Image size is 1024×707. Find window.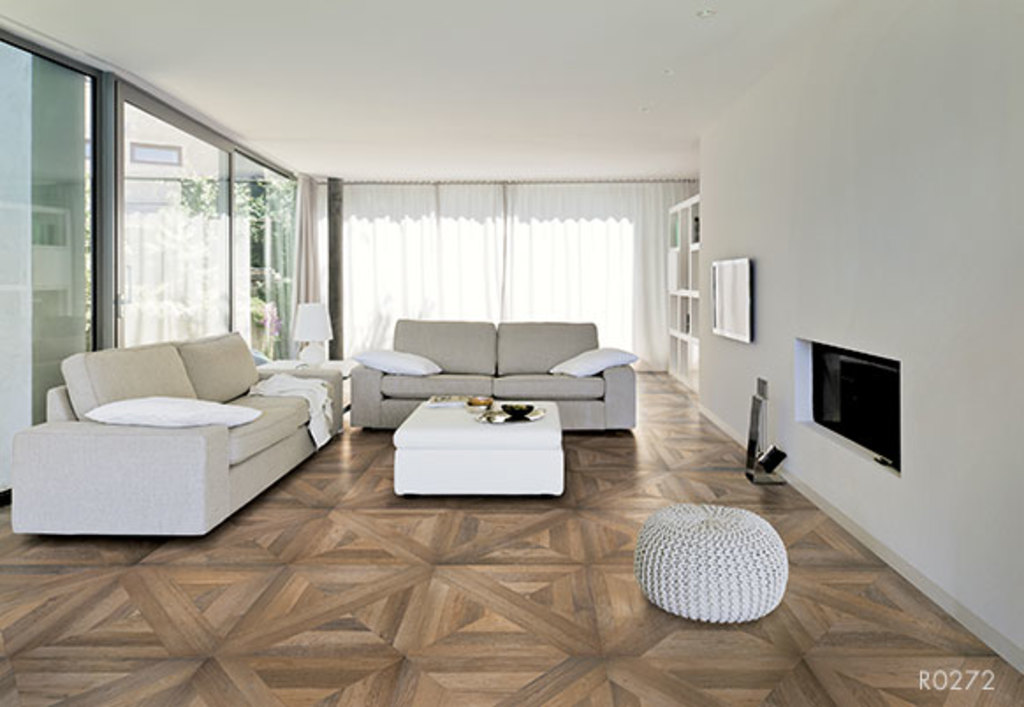
<box>334,176,508,354</box>.
